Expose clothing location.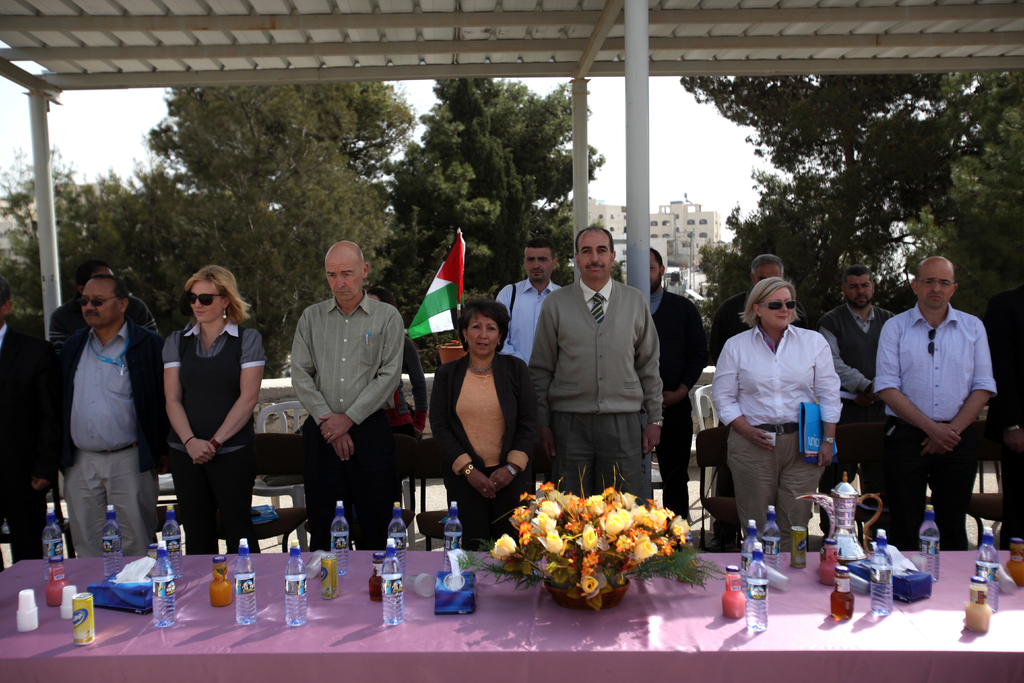
Exposed at <box>713,297,857,538</box>.
